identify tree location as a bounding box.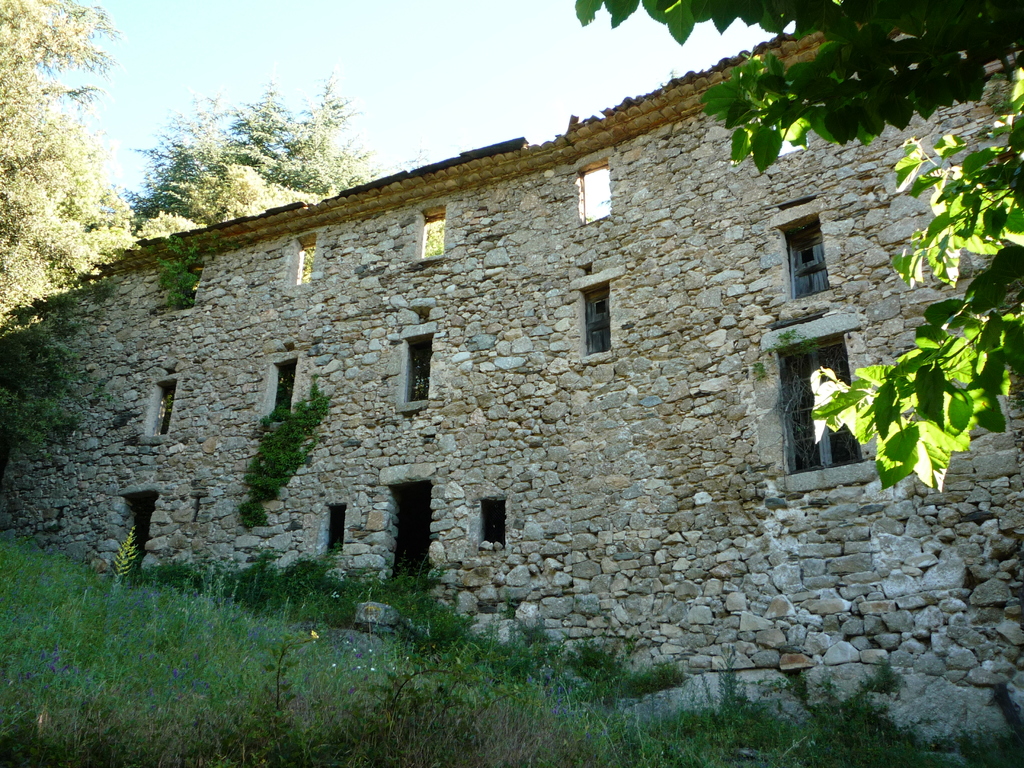
select_region(578, 0, 1023, 492).
